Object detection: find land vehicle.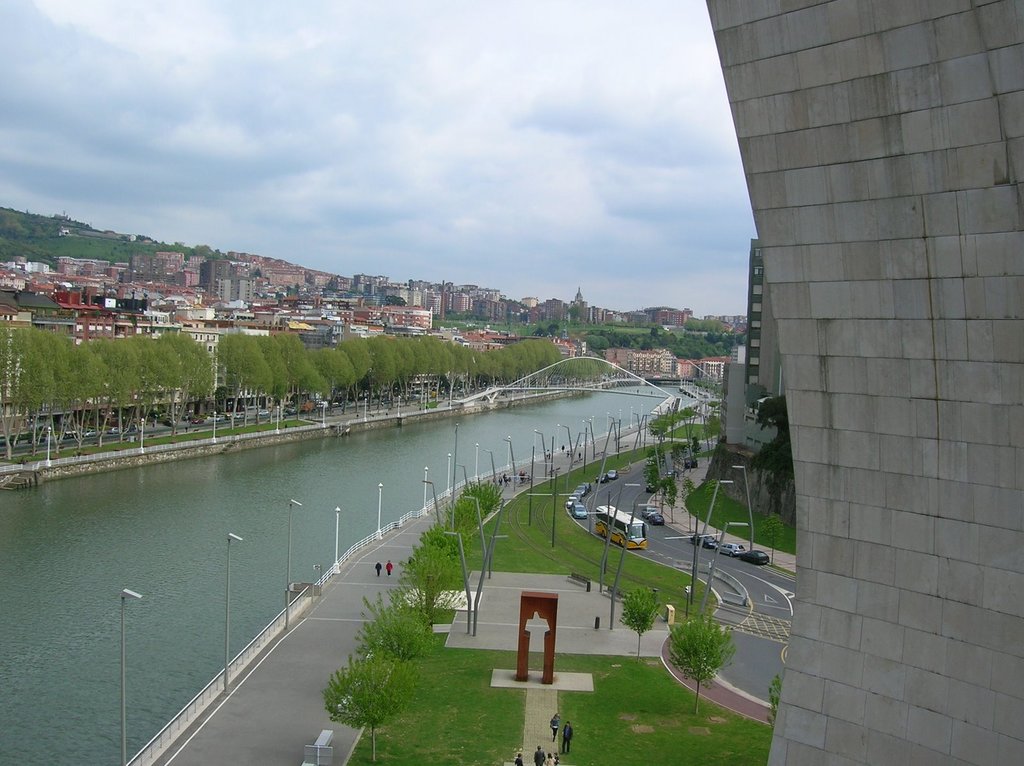
[609,470,616,476].
